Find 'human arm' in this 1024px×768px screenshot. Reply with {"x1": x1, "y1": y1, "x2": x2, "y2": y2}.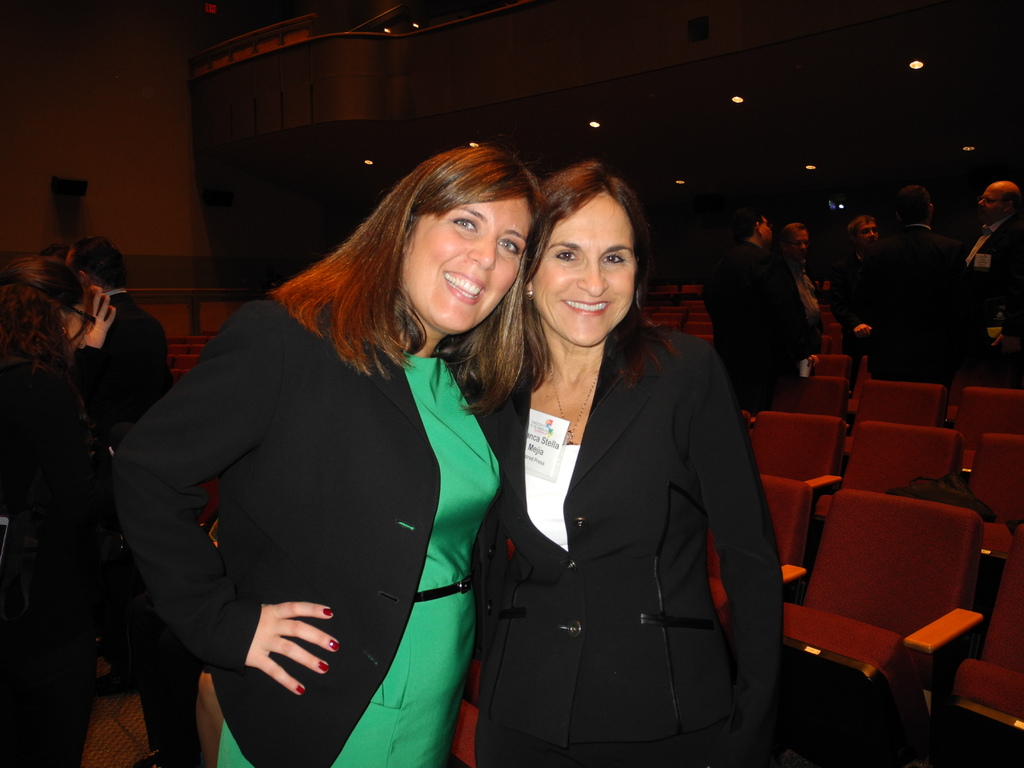
{"x1": 109, "y1": 301, "x2": 336, "y2": 699}.
